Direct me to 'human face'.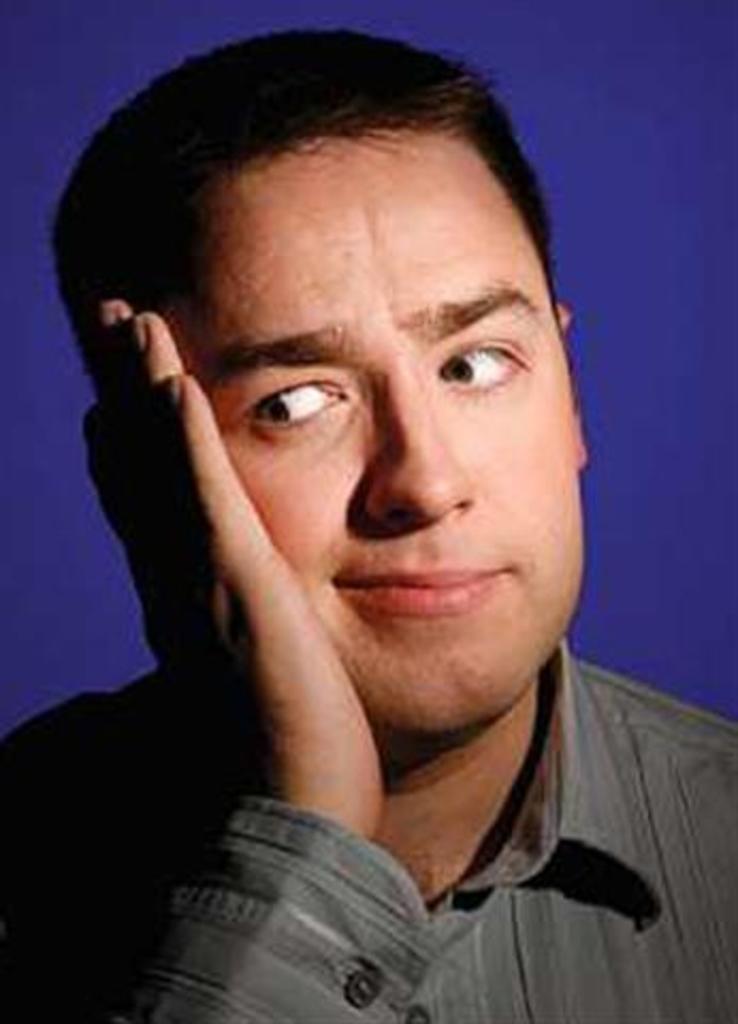
Direction: (x1=171, y1=134, x2=584, y2=730).
